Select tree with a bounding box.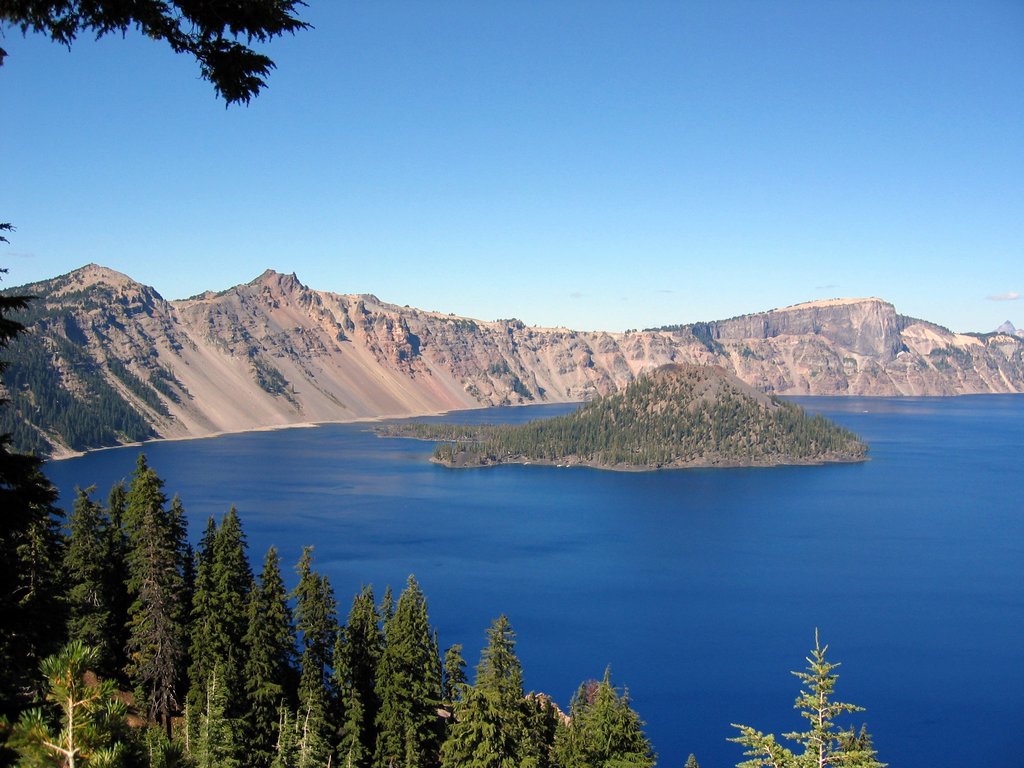
l=120, t=454, r=190, b=725.
